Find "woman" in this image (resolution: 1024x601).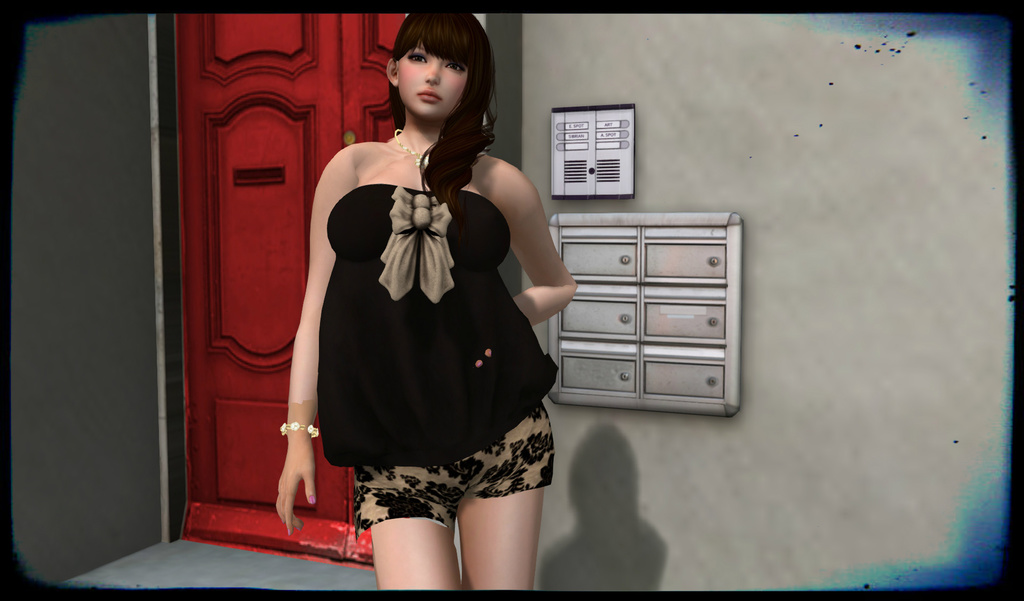
l=293, t=19, r=552, b=582.
